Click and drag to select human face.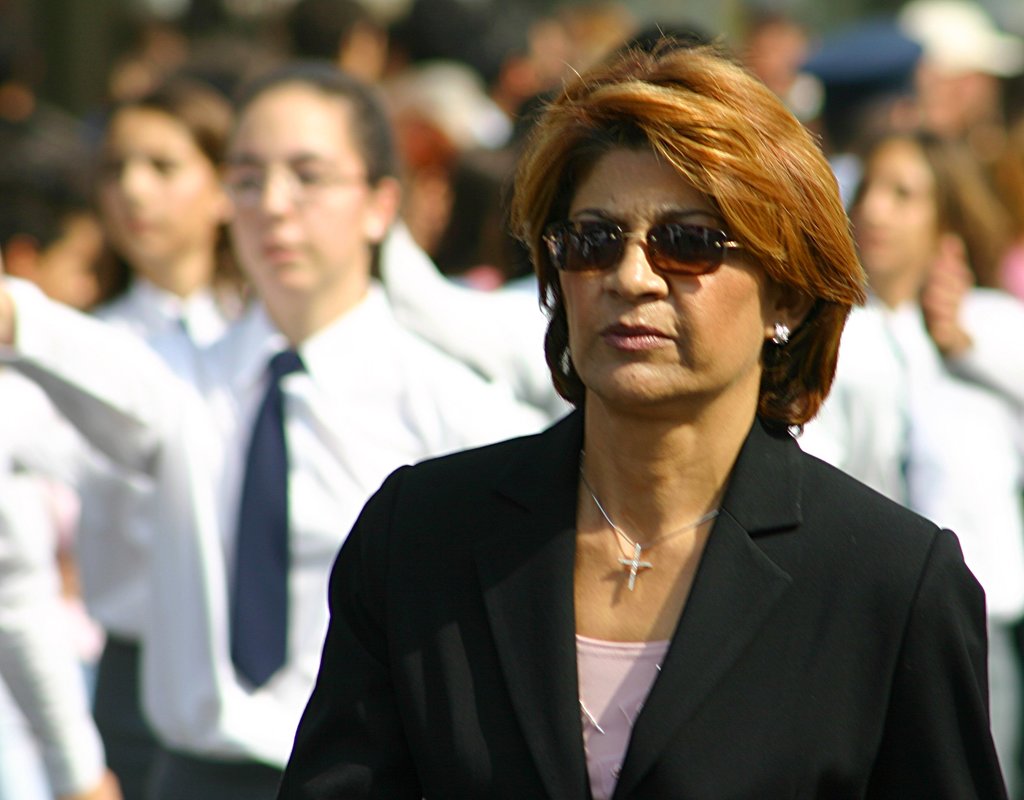
Selection: (561,145,776,406).
